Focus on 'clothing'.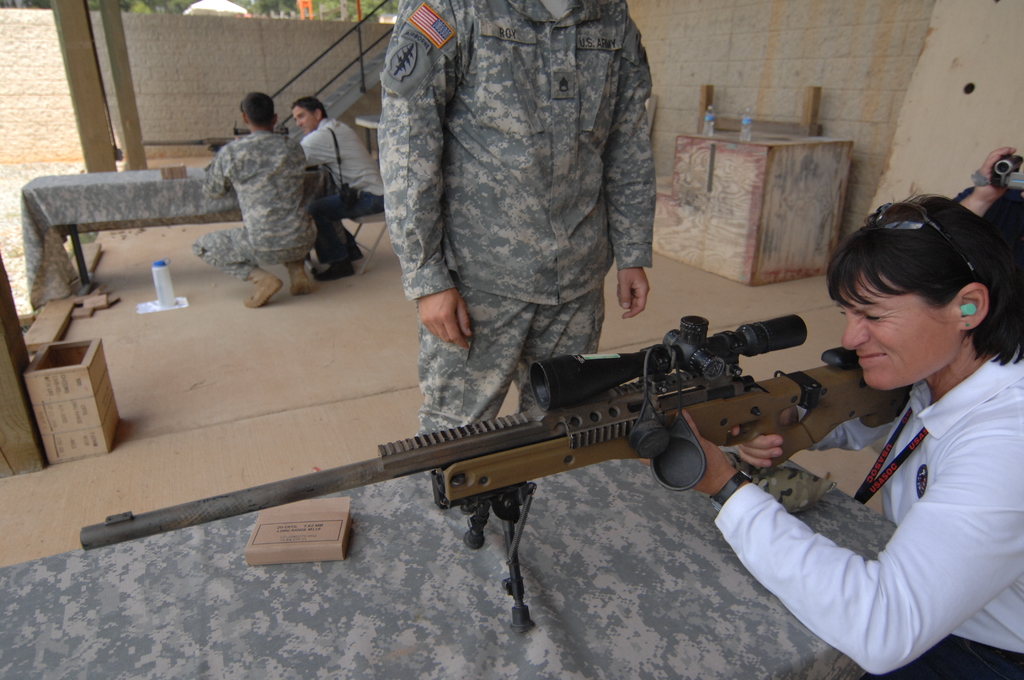
Focused at [left=266, top=120, right=385, bottom=260].
